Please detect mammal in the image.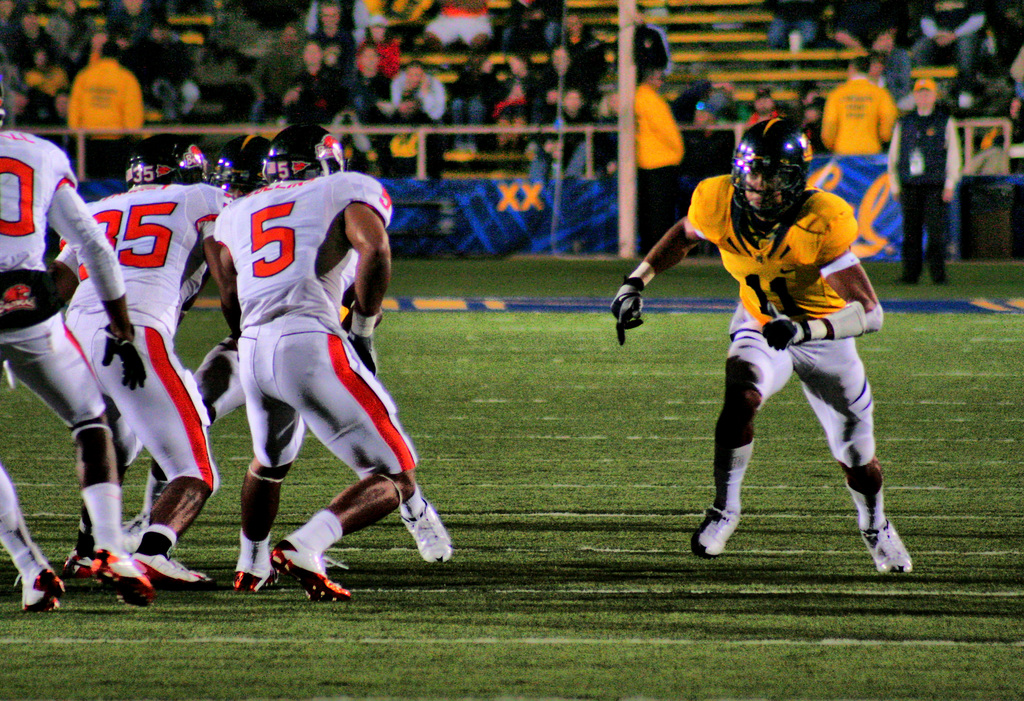
bbox(612, 3, 668, 87).
